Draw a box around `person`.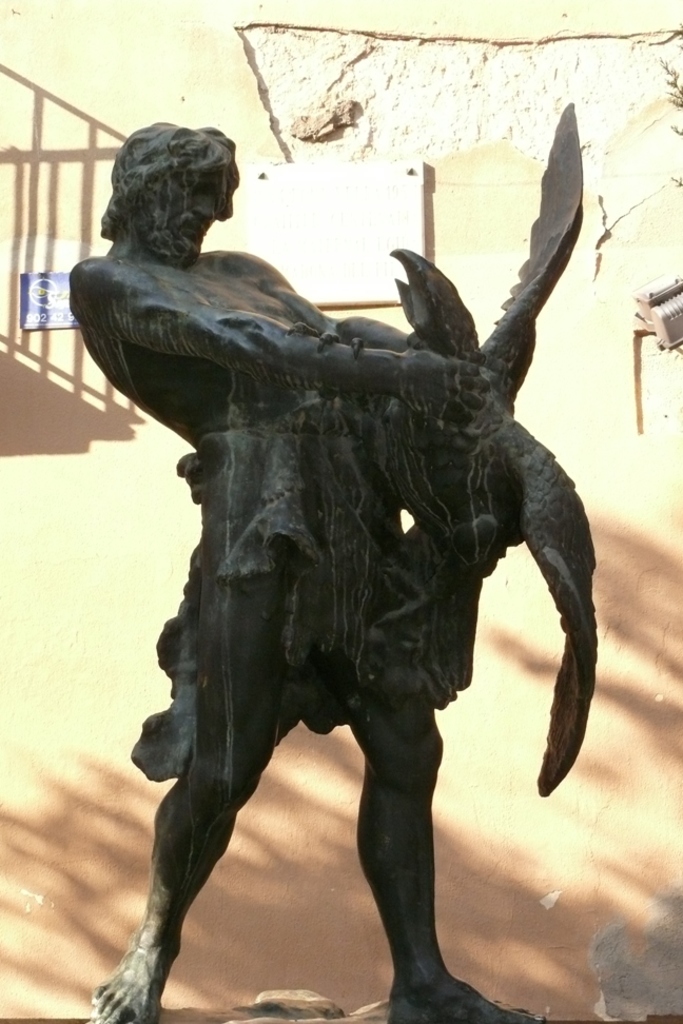
crop(83, 94, 610, 1006).
